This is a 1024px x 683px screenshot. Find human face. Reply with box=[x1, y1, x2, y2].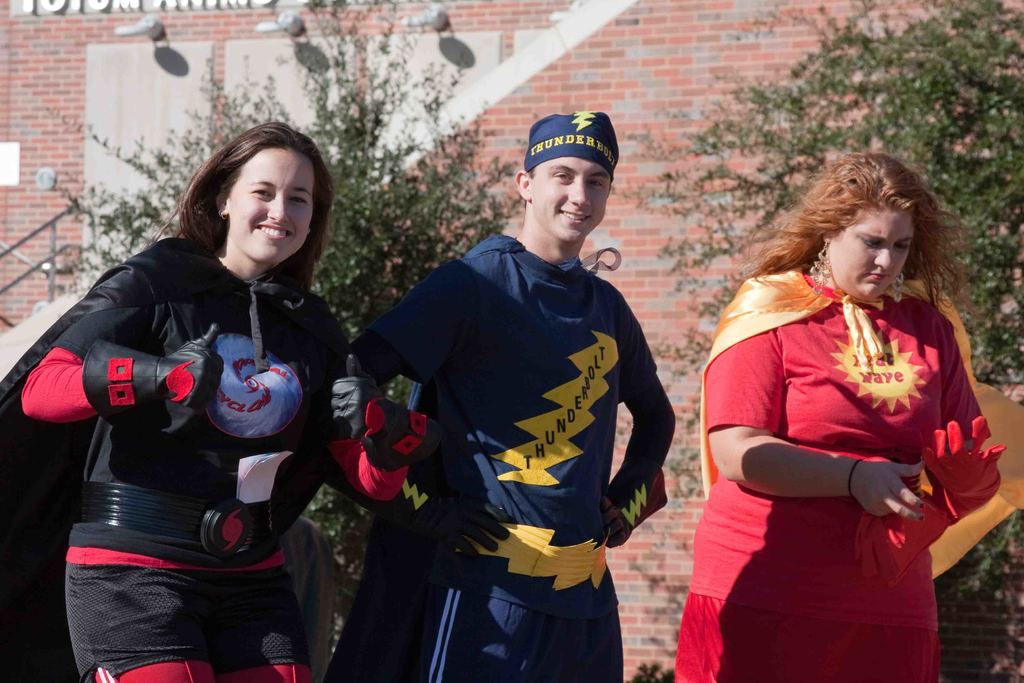
box=[232, 152, 320, 267].
